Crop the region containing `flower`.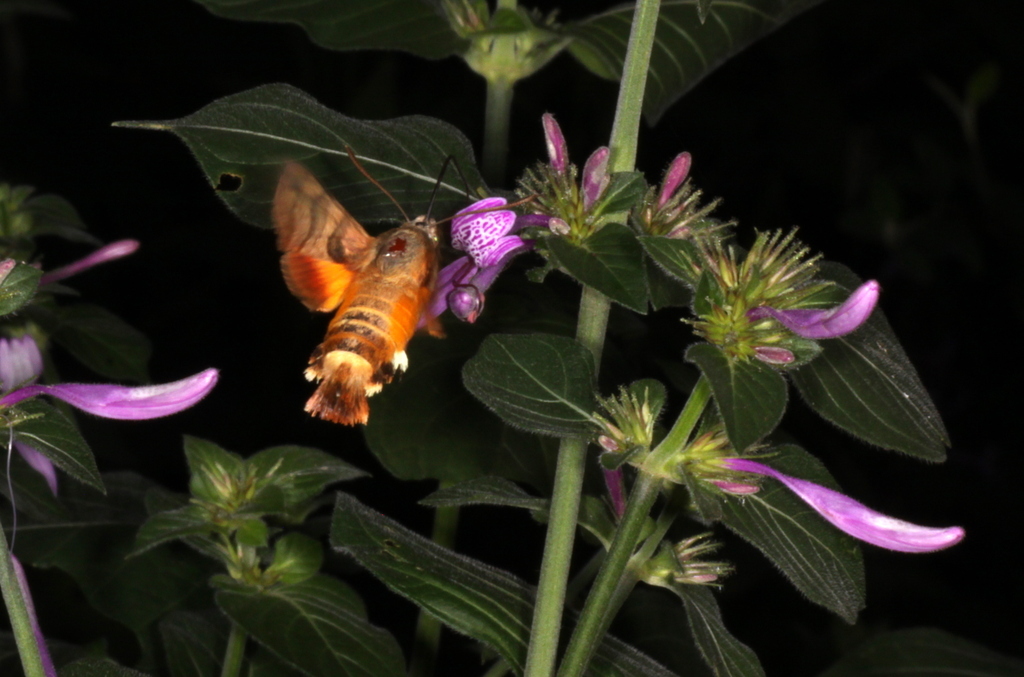
Crop region: 0:317:220:501.
